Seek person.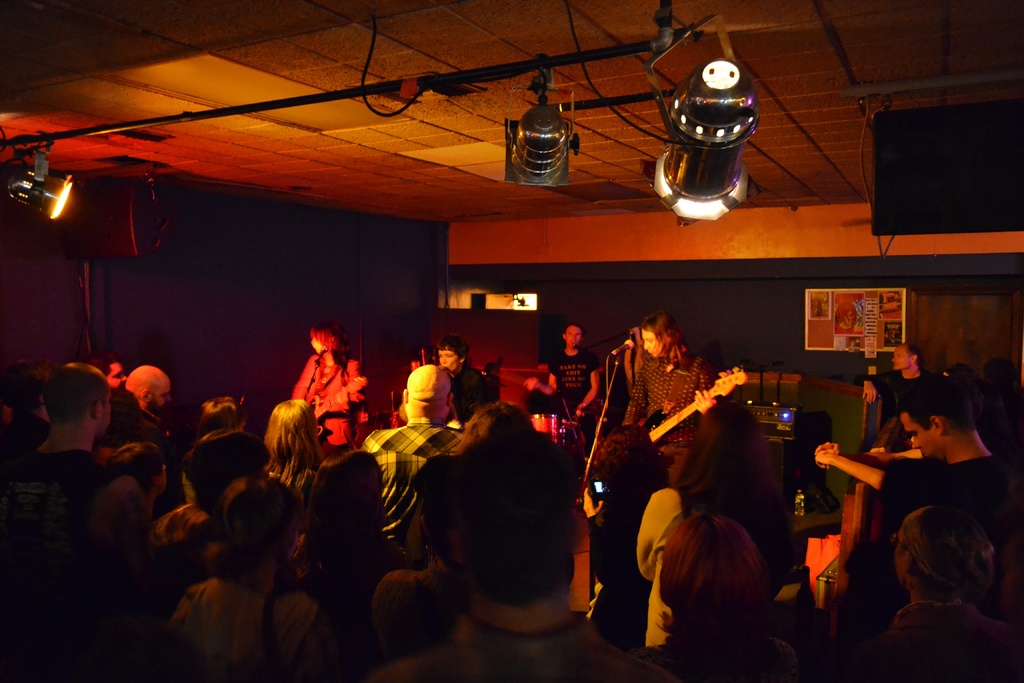
region(634, 402, 803, 639).
